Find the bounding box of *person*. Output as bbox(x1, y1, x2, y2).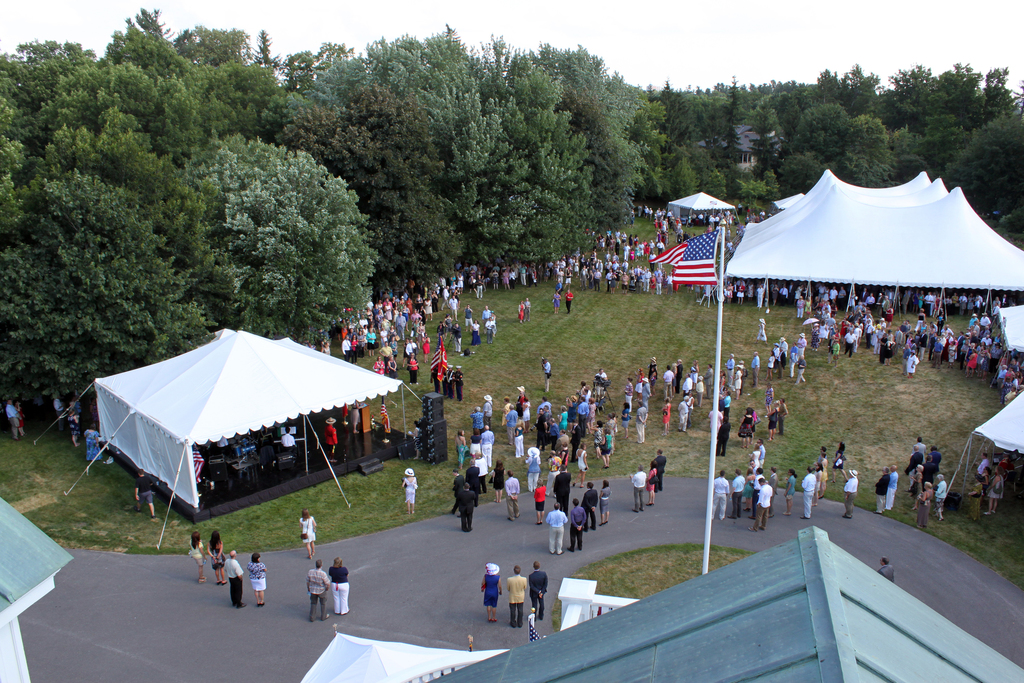
bbox(753, 317, 767, 346).
